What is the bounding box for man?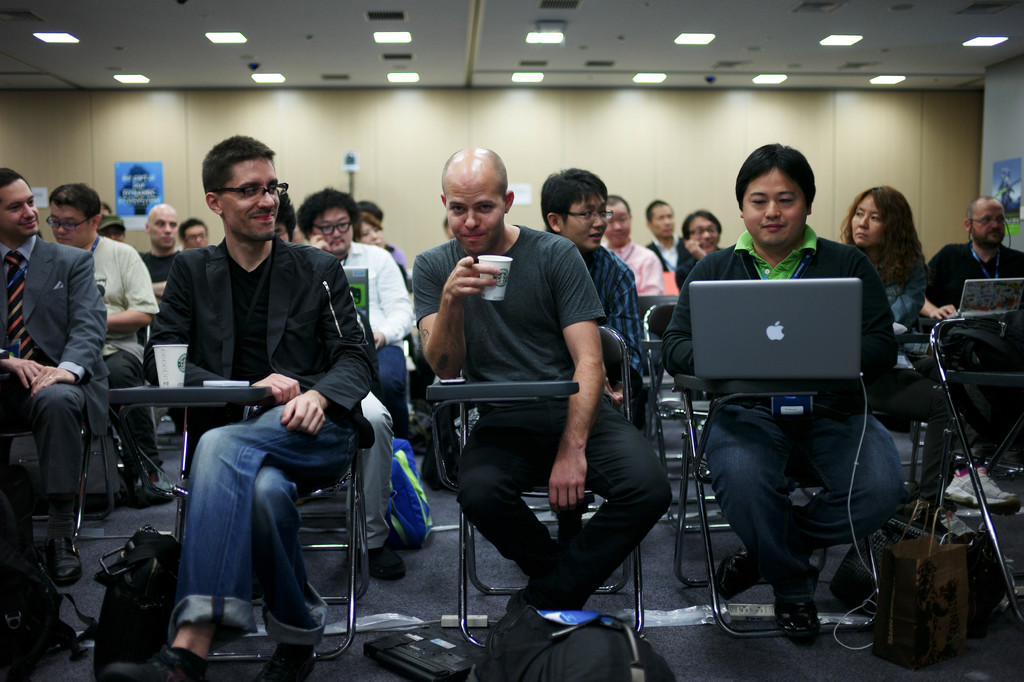
[604,190,665,295].
